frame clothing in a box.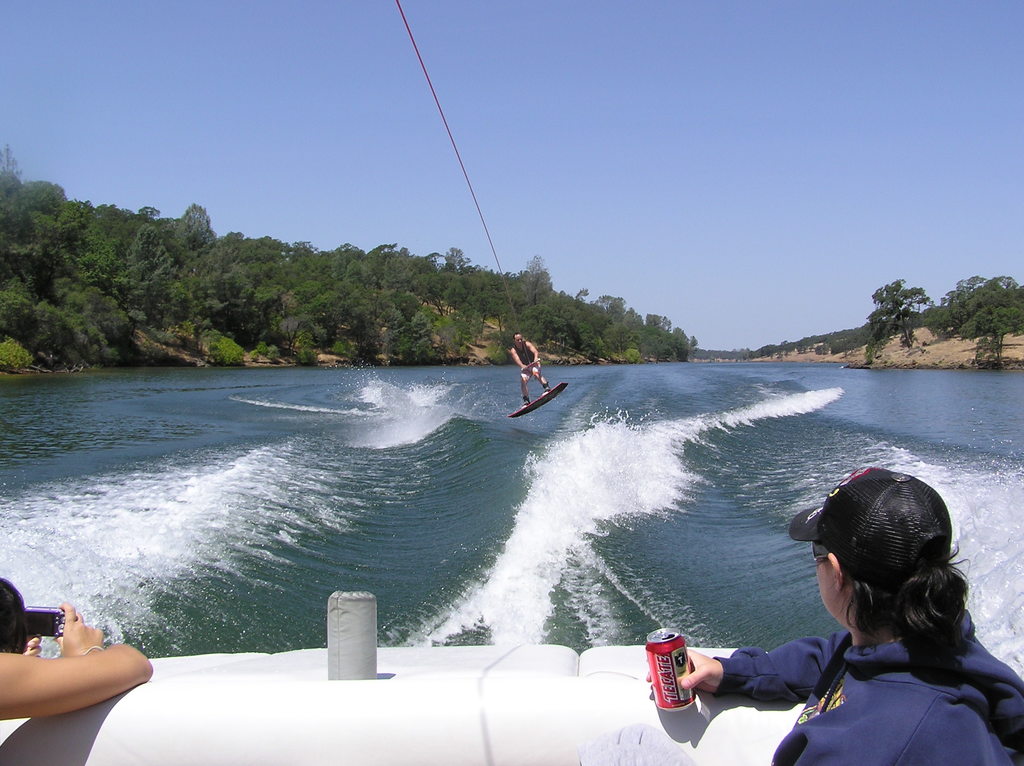
[511, 341, 543, 380].
